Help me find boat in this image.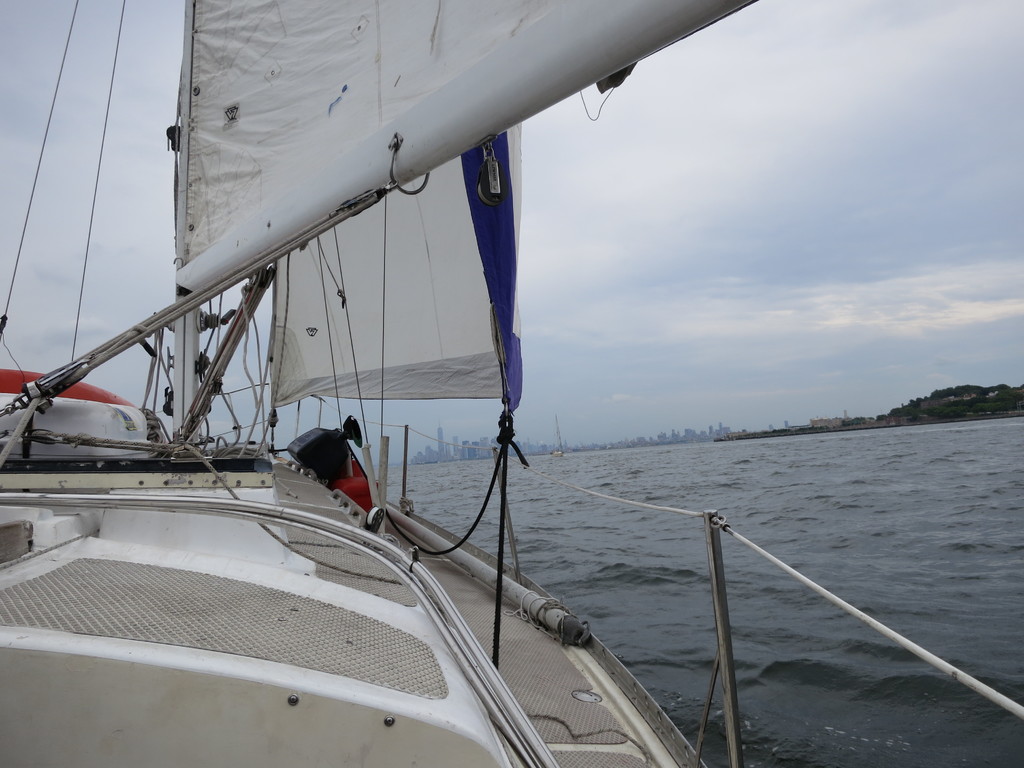
Found it: region(0, 0, 1023, 767).
